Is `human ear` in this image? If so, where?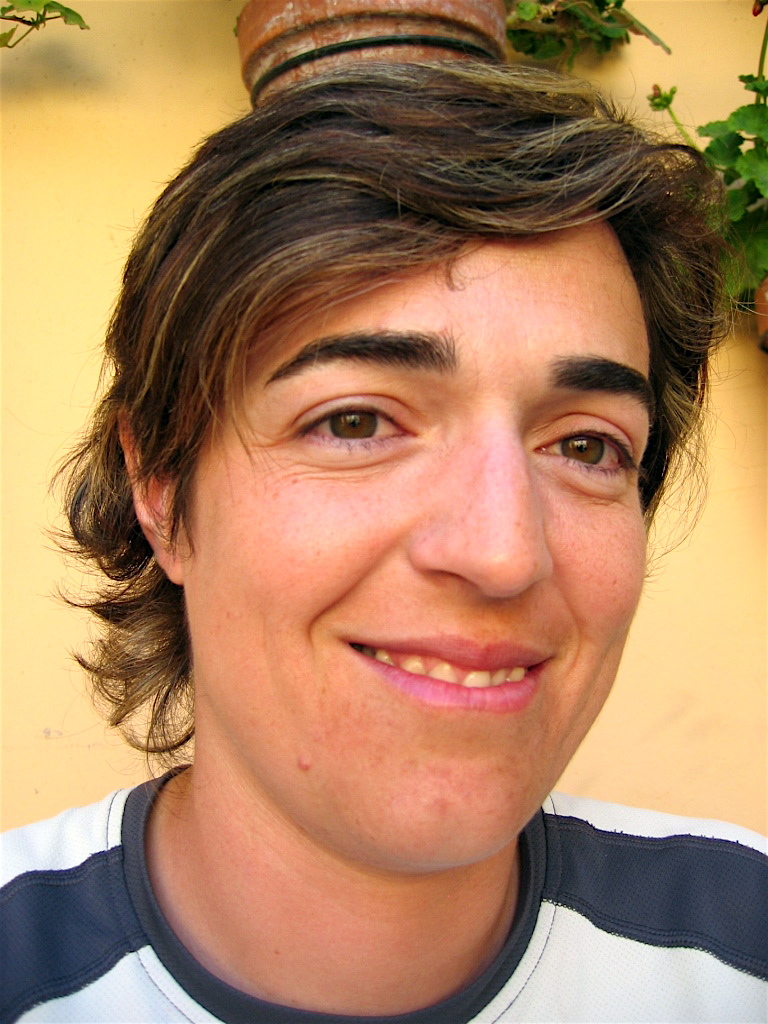
Yes, at (120,412,188,587).
